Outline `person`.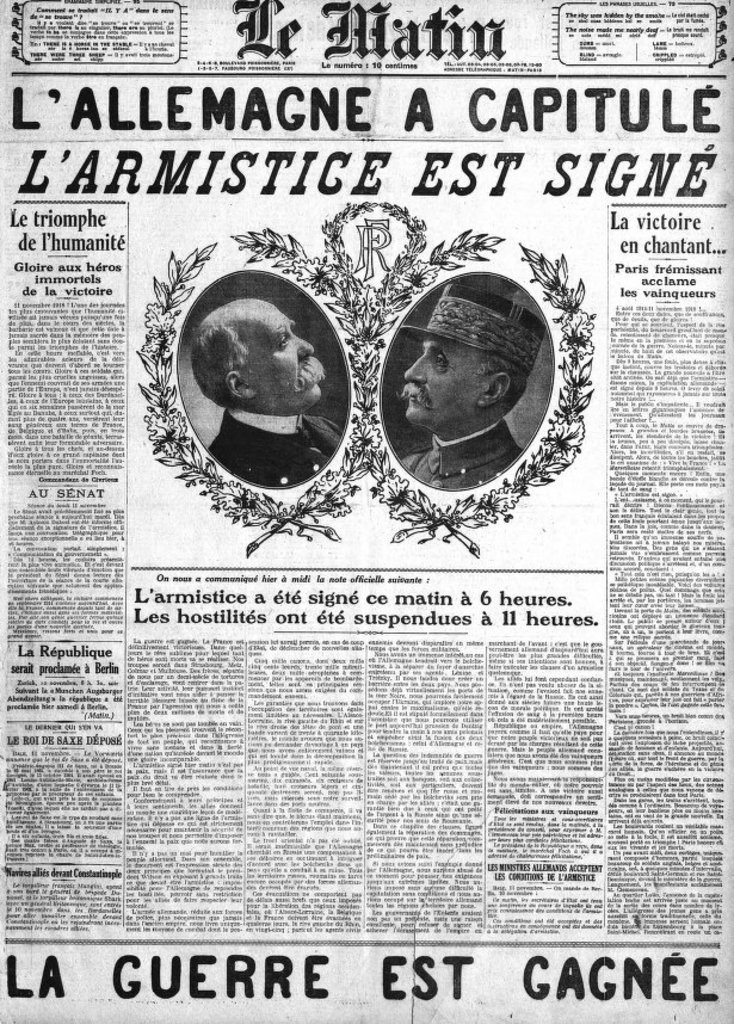
Outline: 187/297/356/493.
